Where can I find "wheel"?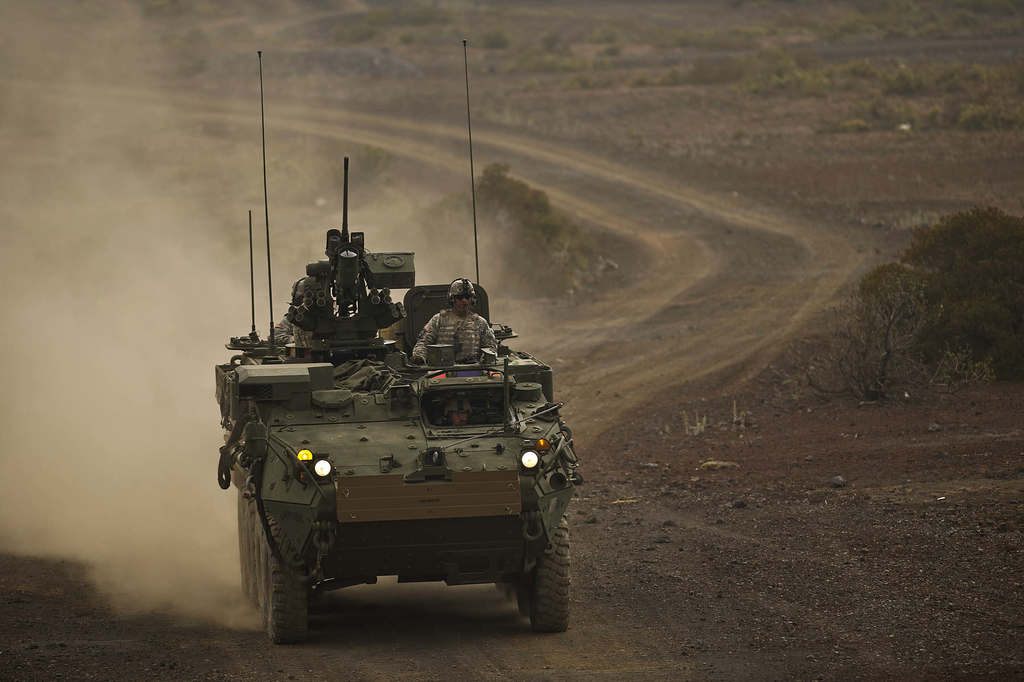
You can find it at [237, 491, 248, 599].
